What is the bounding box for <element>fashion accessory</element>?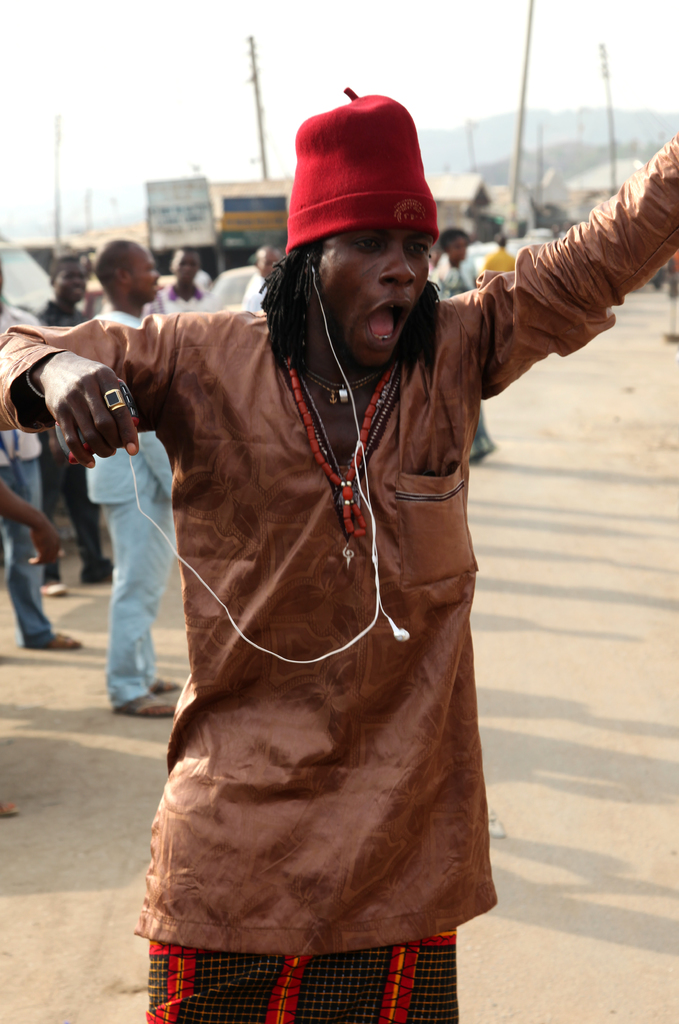
(23,364,46,400).
